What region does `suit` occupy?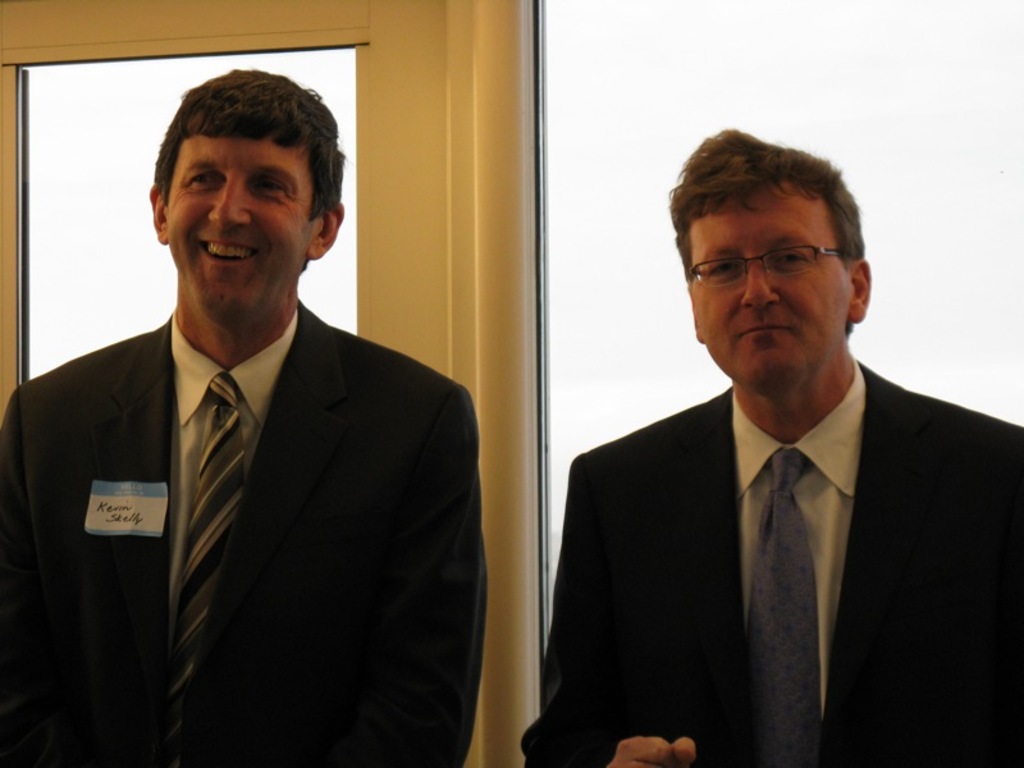
[0,302,493,767].
